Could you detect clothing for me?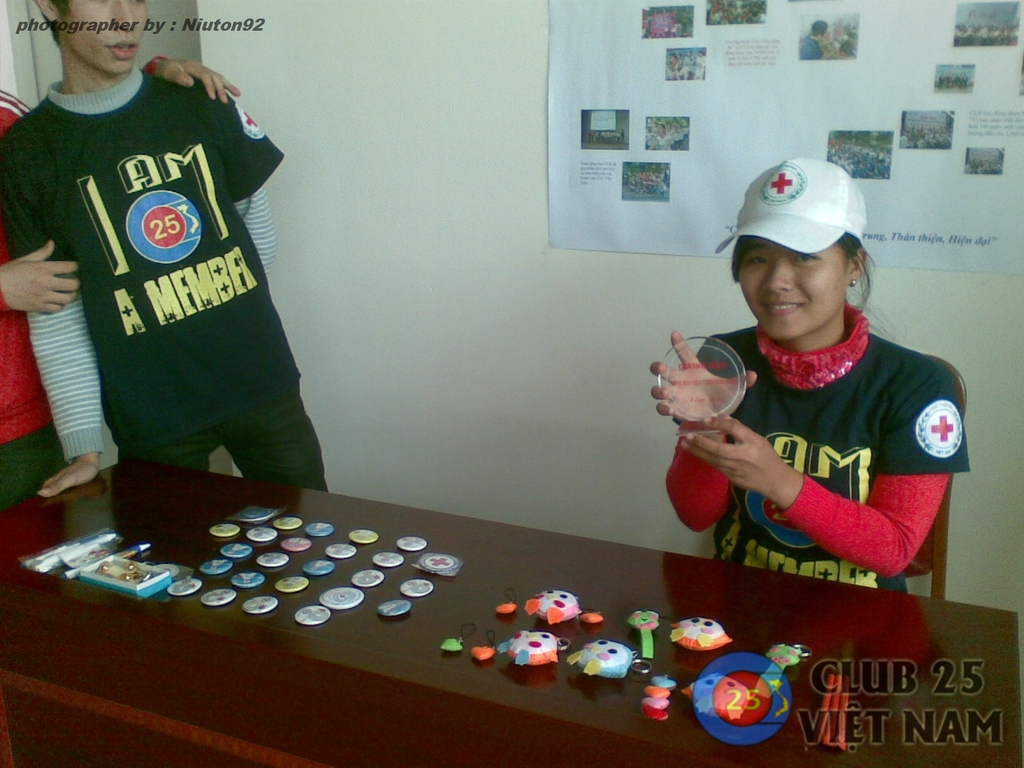
Detection result: x1=0, y1=87, x2=69, y2=505.
